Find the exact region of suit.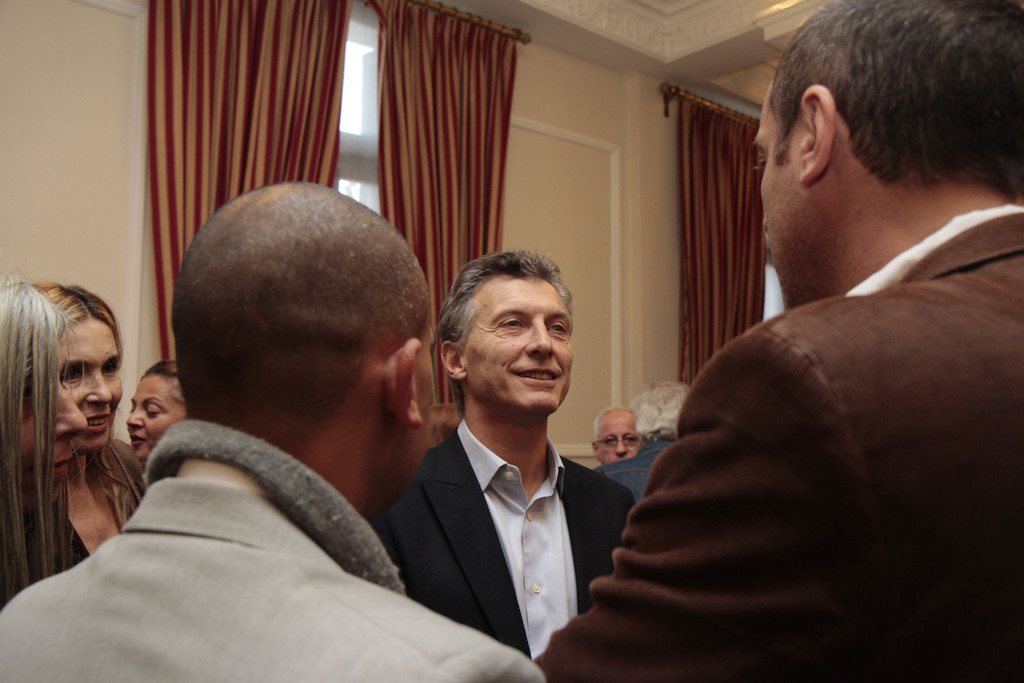
Exact region: {"left": 527, "top": 213, "right": 1023, "bottom": 682}.
